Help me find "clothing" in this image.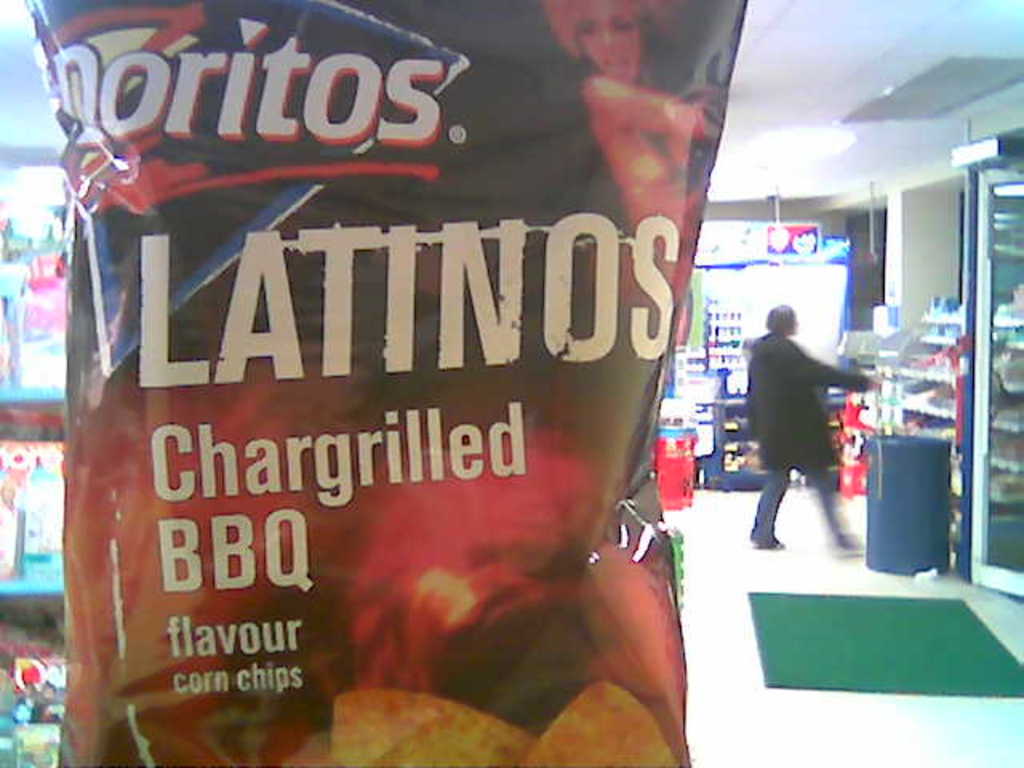
Found it: [x1=742, y1=334, x2=870, y2=549].
